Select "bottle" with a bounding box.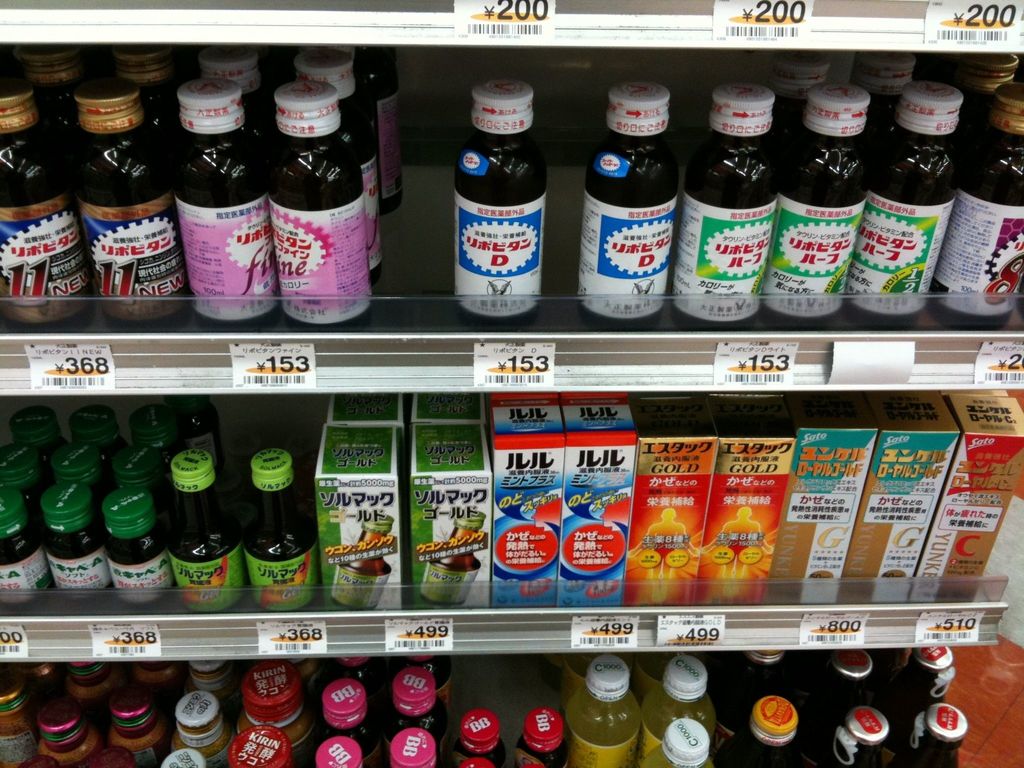
box=[0, 483, 47, 622].
